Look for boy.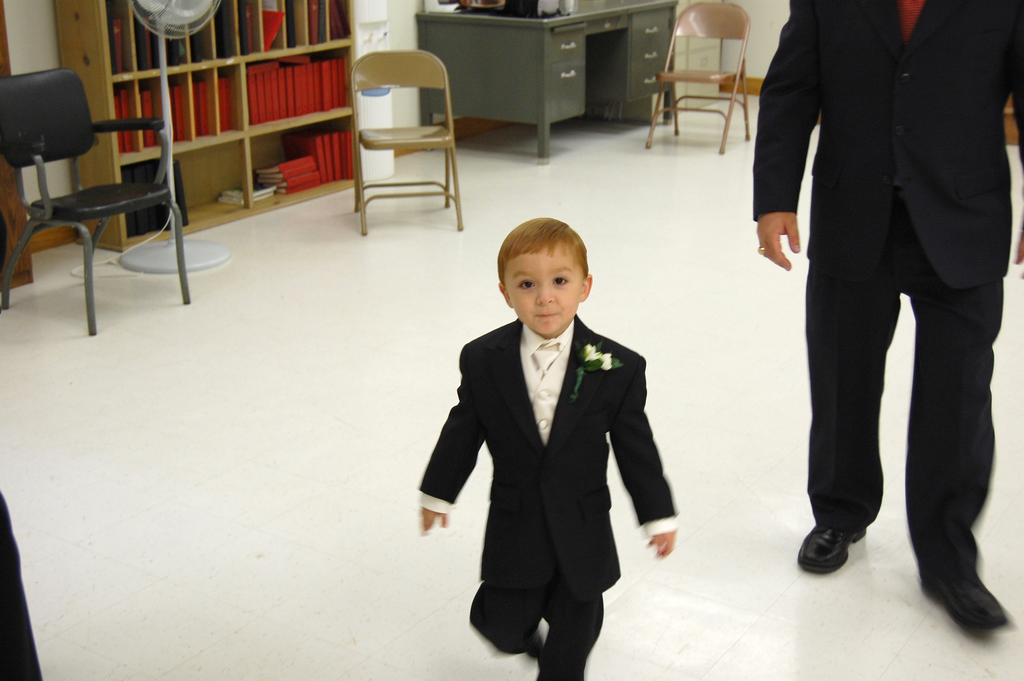
Found: pyautogui.locateOnScreen(401, 217, 671, 658).
